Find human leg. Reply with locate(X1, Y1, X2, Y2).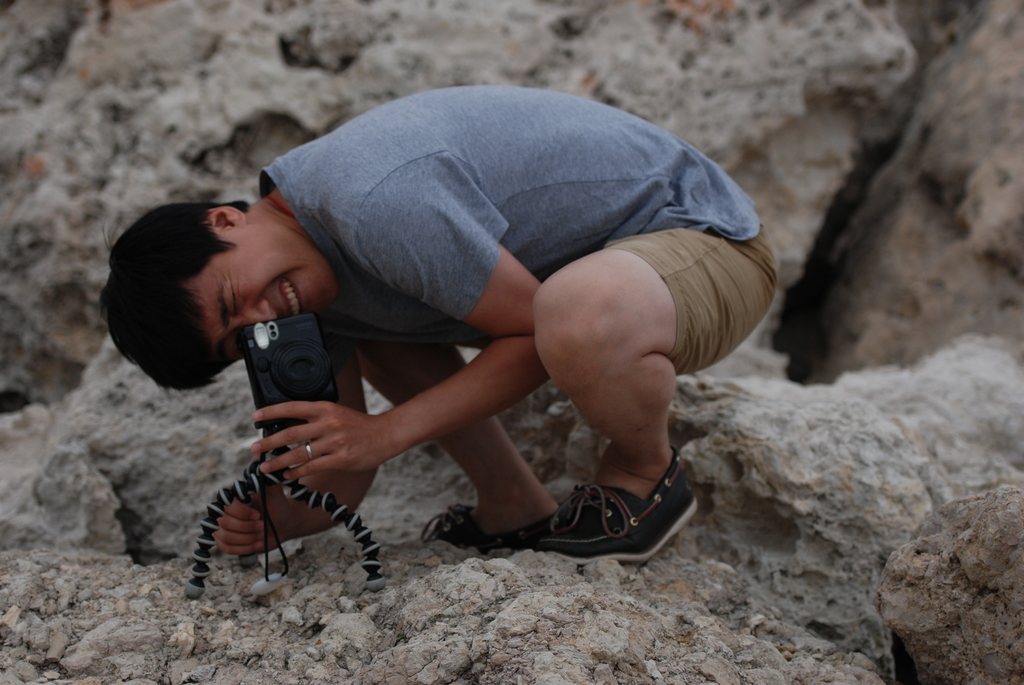
locate(353, 326, 557, 540).
